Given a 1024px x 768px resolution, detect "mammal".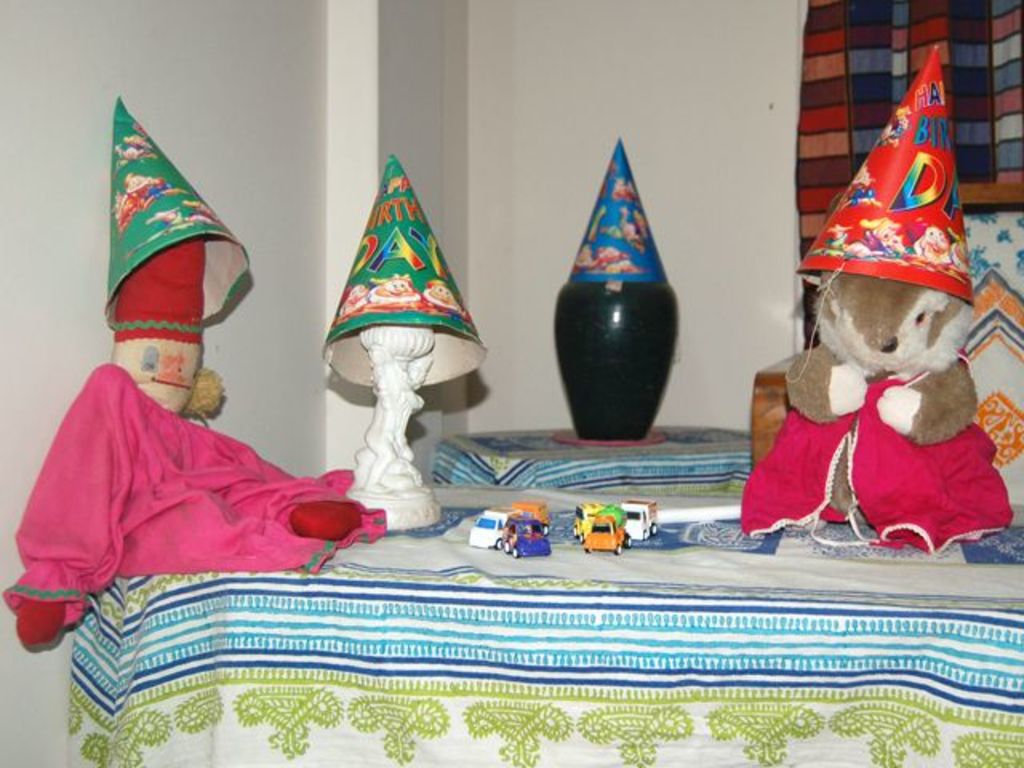
detection(0, 96, 379, 646).
